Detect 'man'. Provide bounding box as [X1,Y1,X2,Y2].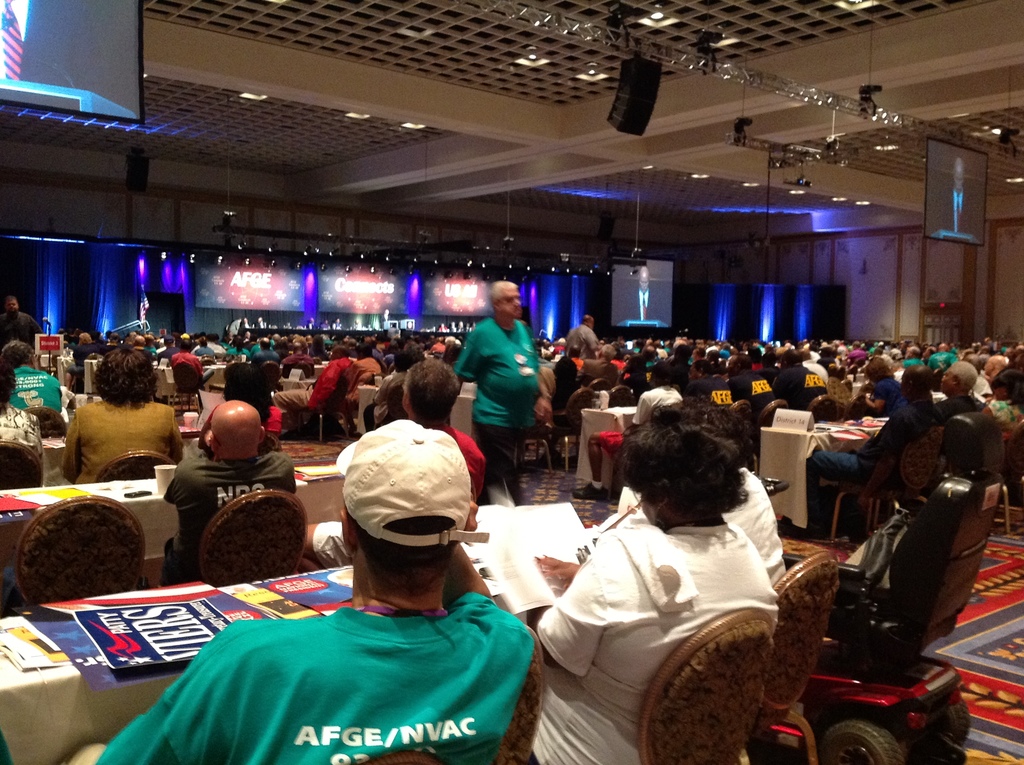
[56,422,535,764].
